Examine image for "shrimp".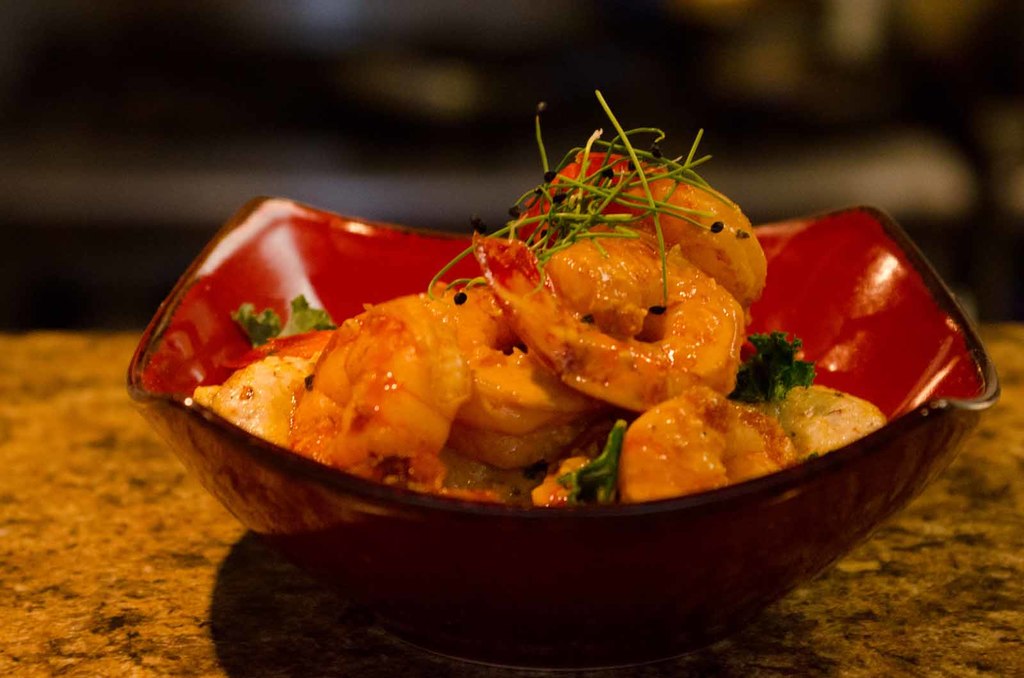
Examination result: Rect(451, 276, 604, 468).
